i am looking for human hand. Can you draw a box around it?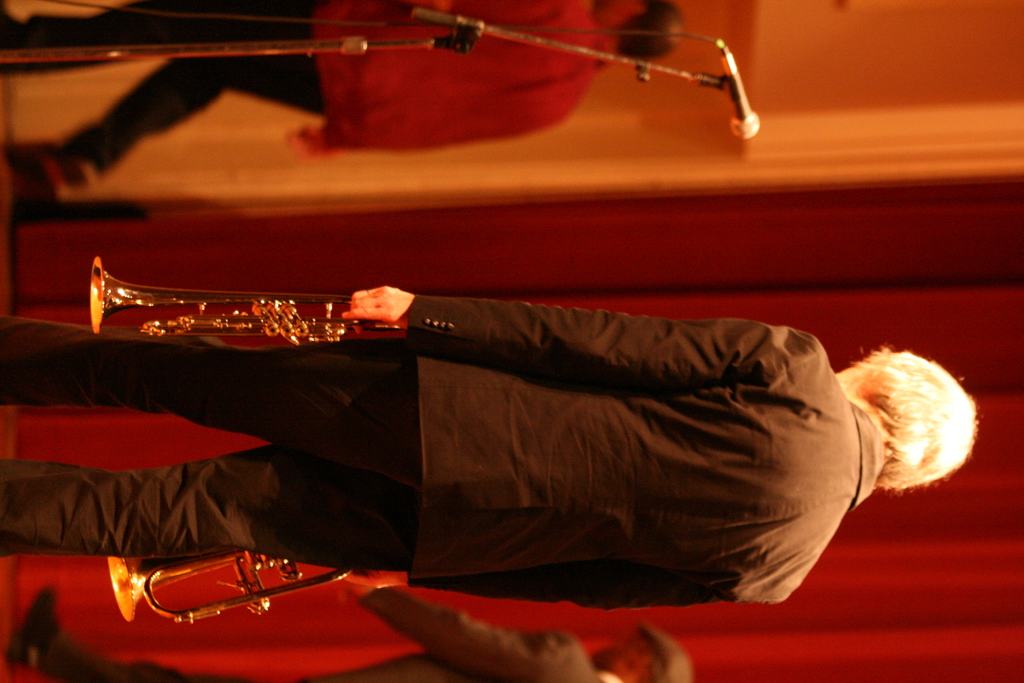
Sure, the bounding box is Rect(337, 567, 408, 591).
